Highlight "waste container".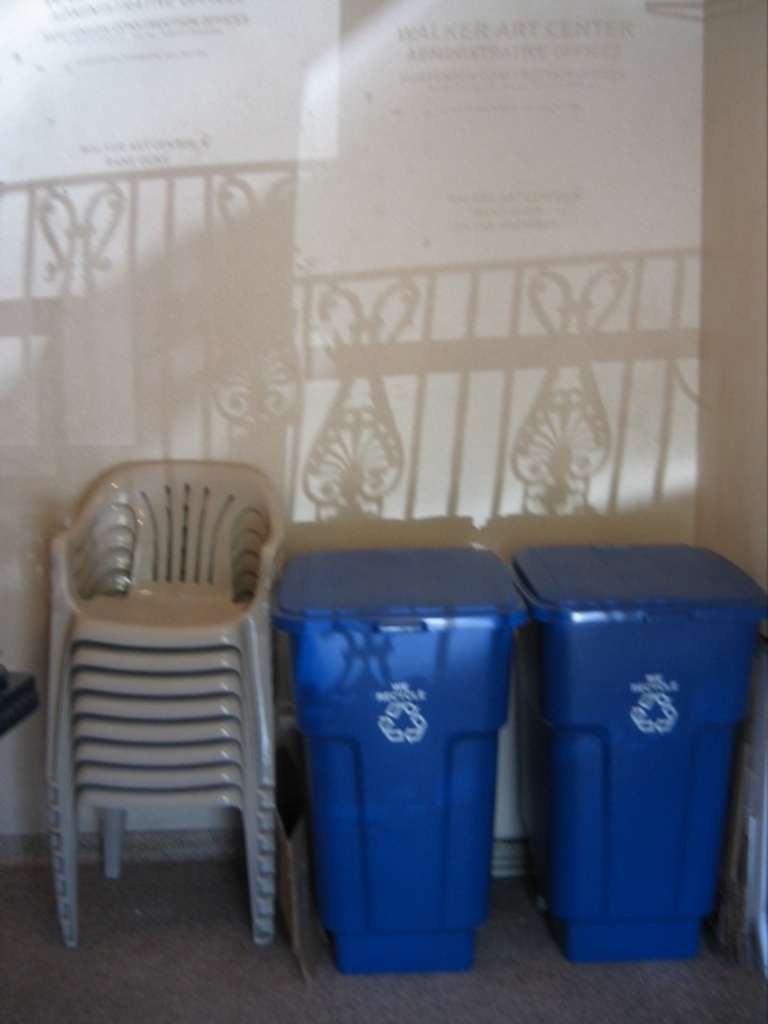
Highlighted region: rect(508, 538, 767, 967).
